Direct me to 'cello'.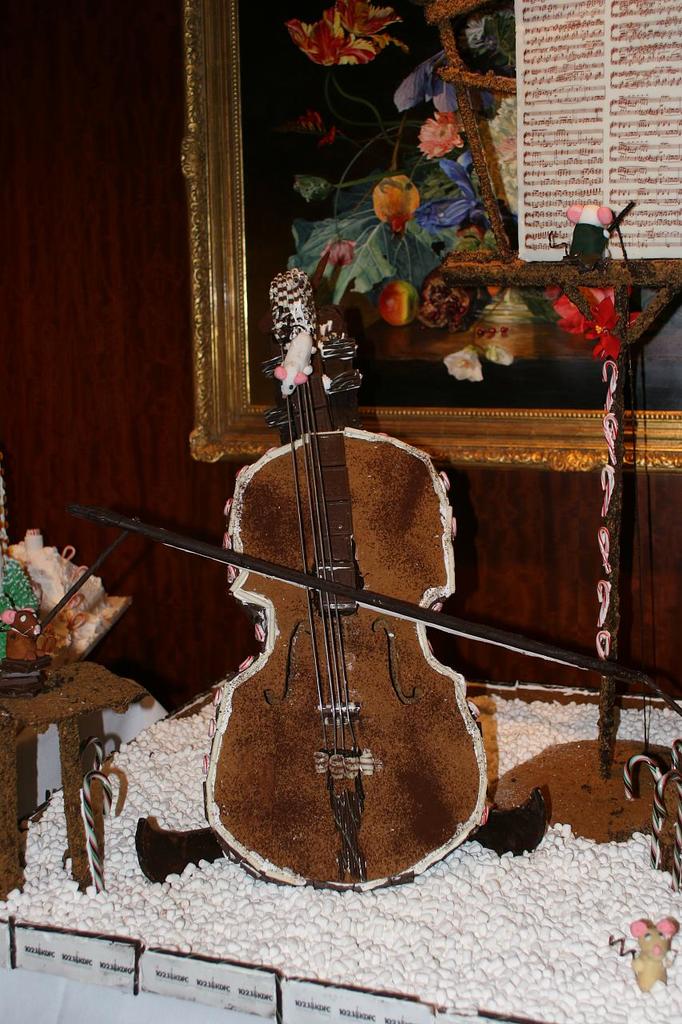
Direction: (x1=78, y1=269, x2=678, y2=898).
